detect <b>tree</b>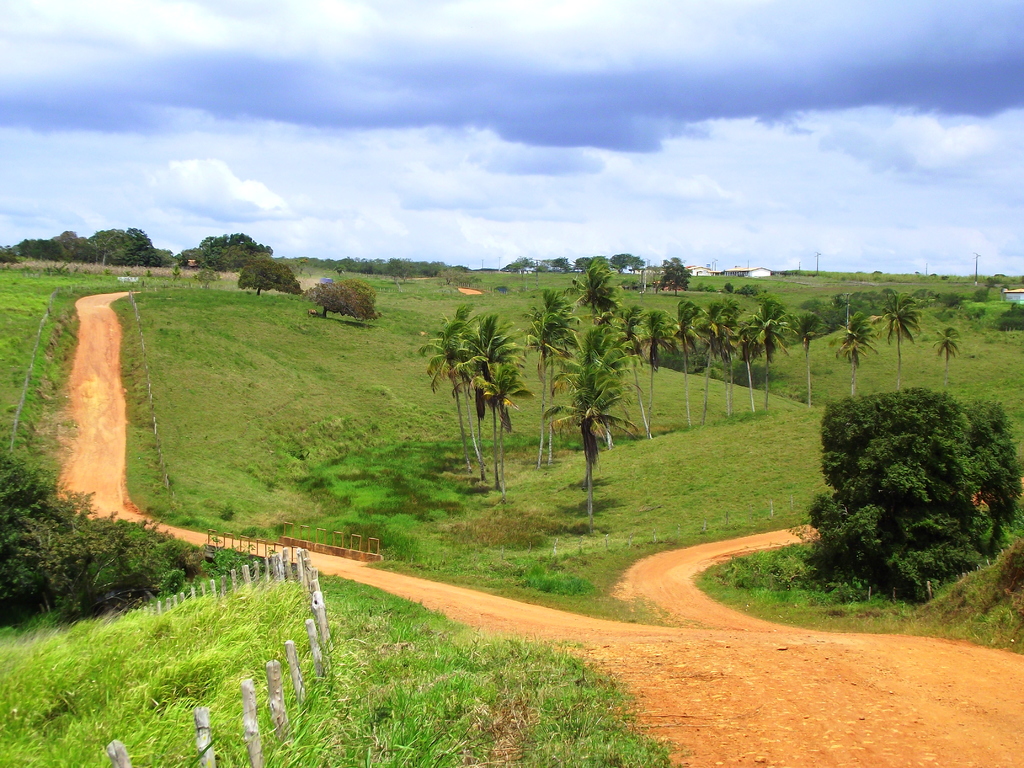
[796,283,916,336]
